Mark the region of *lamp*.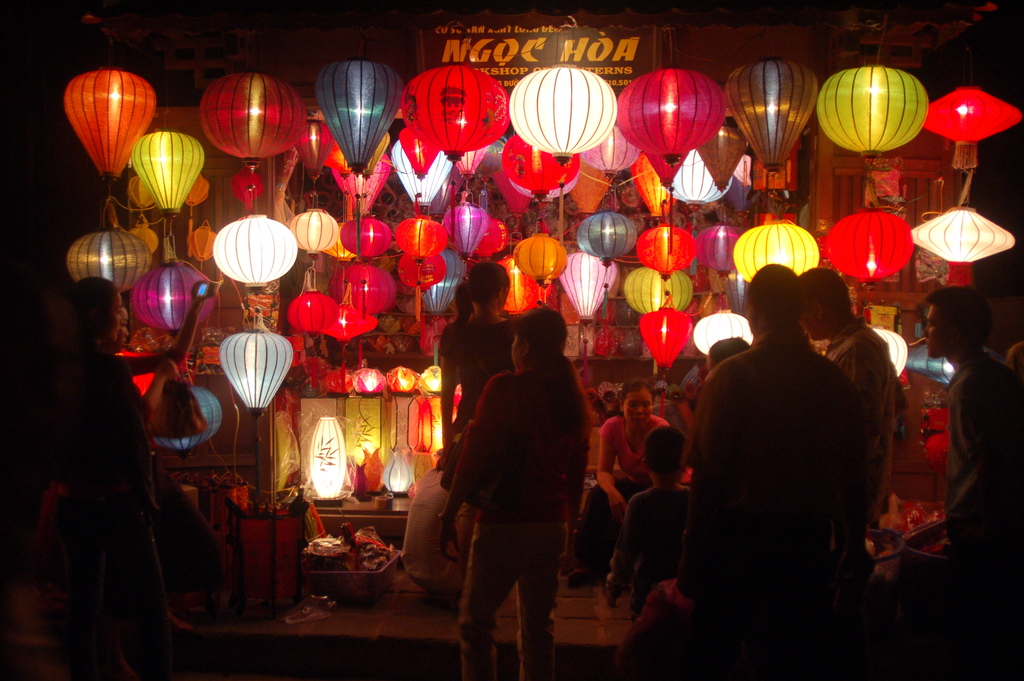
Region: 818,12,932,167.
